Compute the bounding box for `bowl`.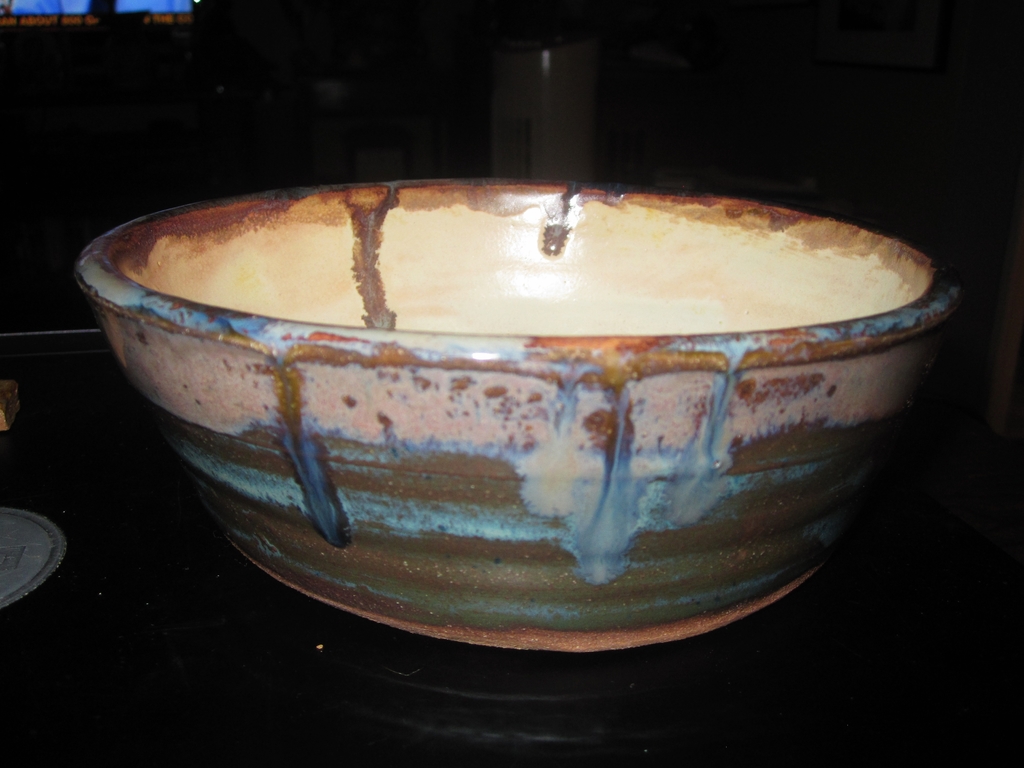
<box>71,171,967,661</box>.
